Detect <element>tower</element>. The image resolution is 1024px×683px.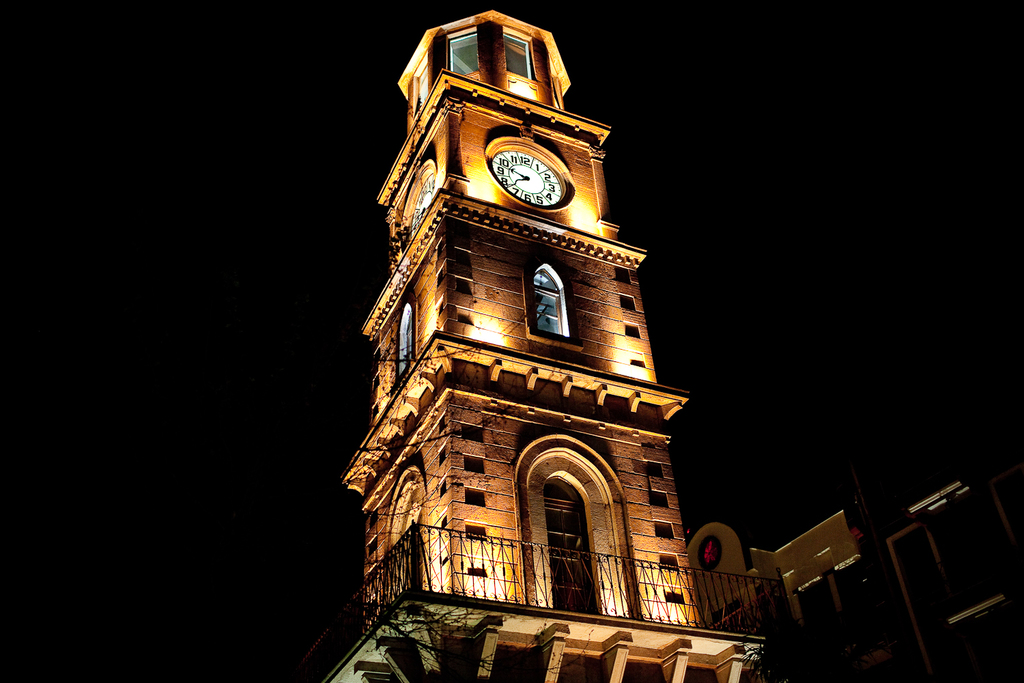
(left=361, top=0, right=725, bottom=673).
